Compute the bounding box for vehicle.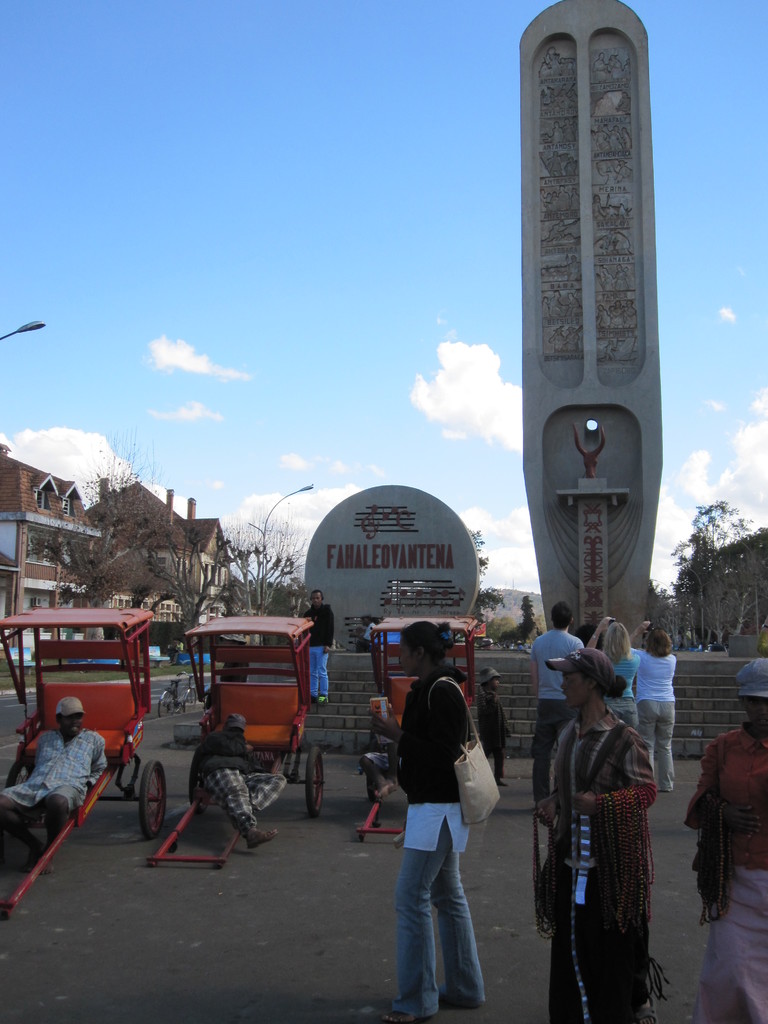
box(168, 595, 358, 817).
